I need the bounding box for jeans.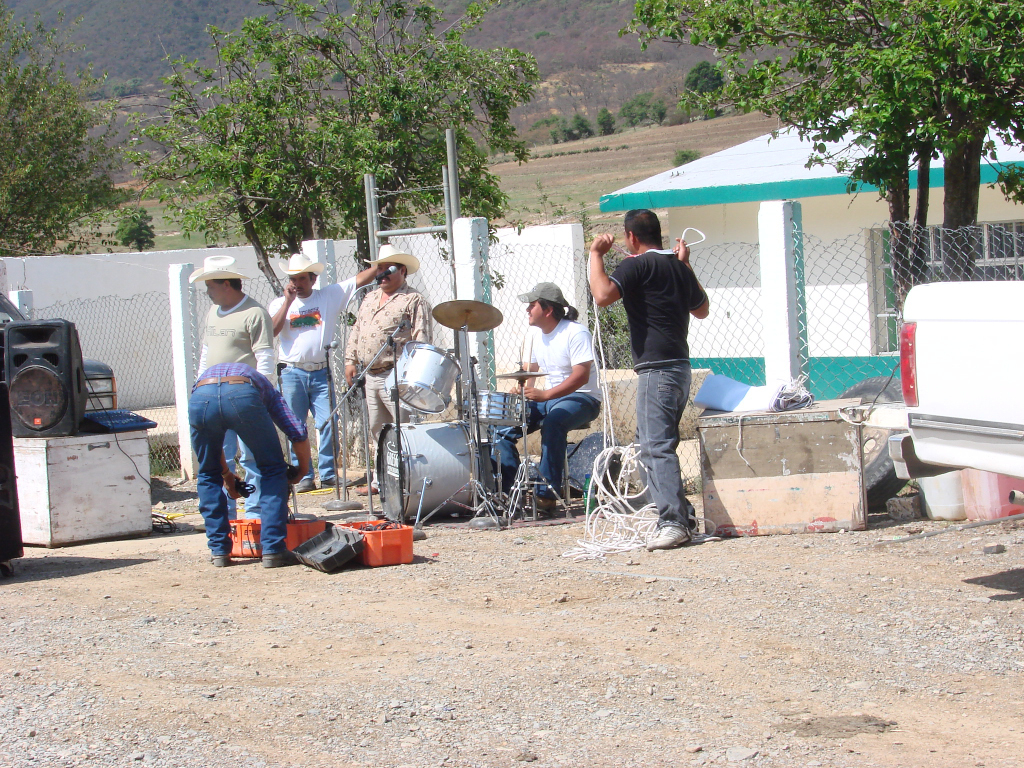
Here it is: bbox(493, 392, 600, 491).
